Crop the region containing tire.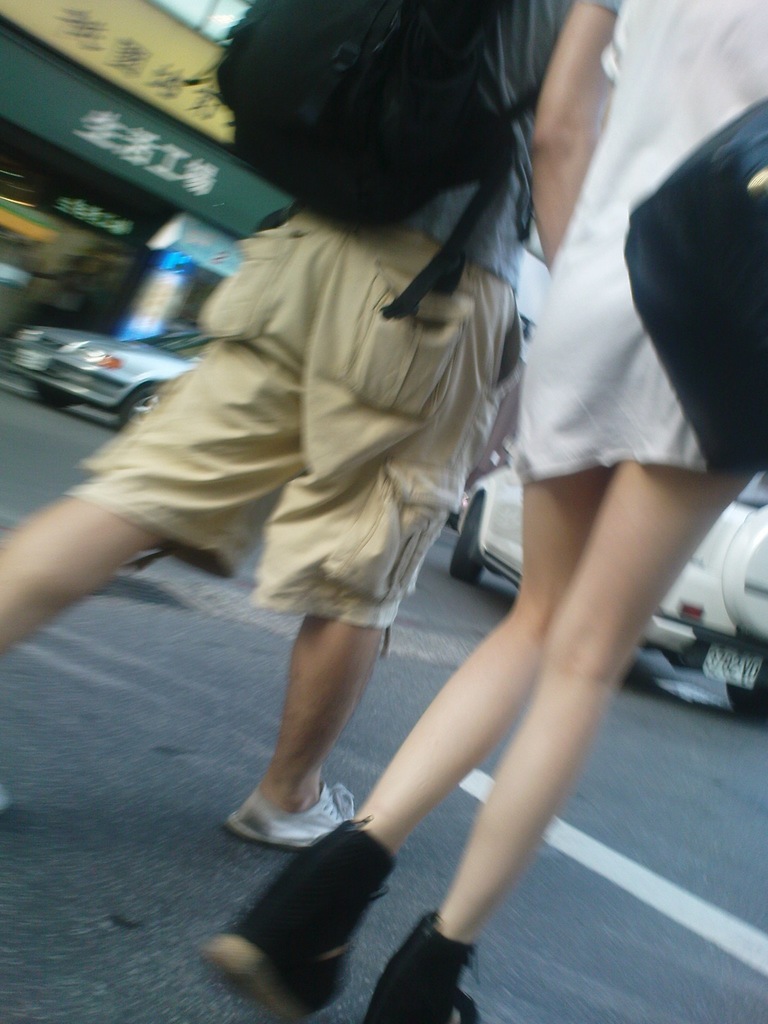
Crop region: x1=26 y1=374 x2=84 y2=409.
